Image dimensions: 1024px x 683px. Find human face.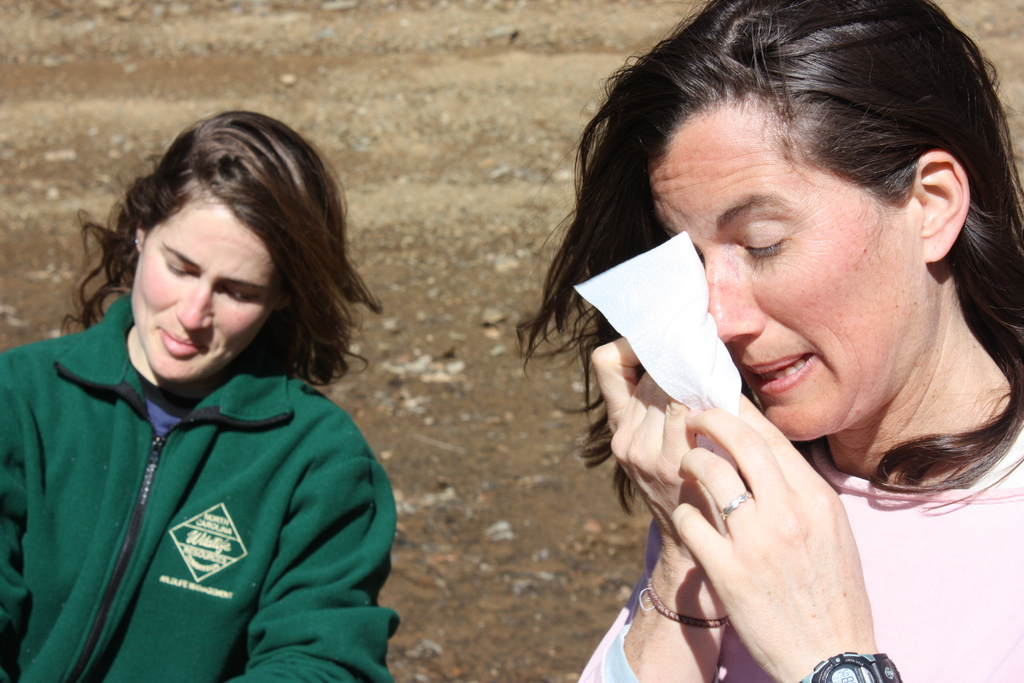
l=650, t=108, r=923, b=445.
